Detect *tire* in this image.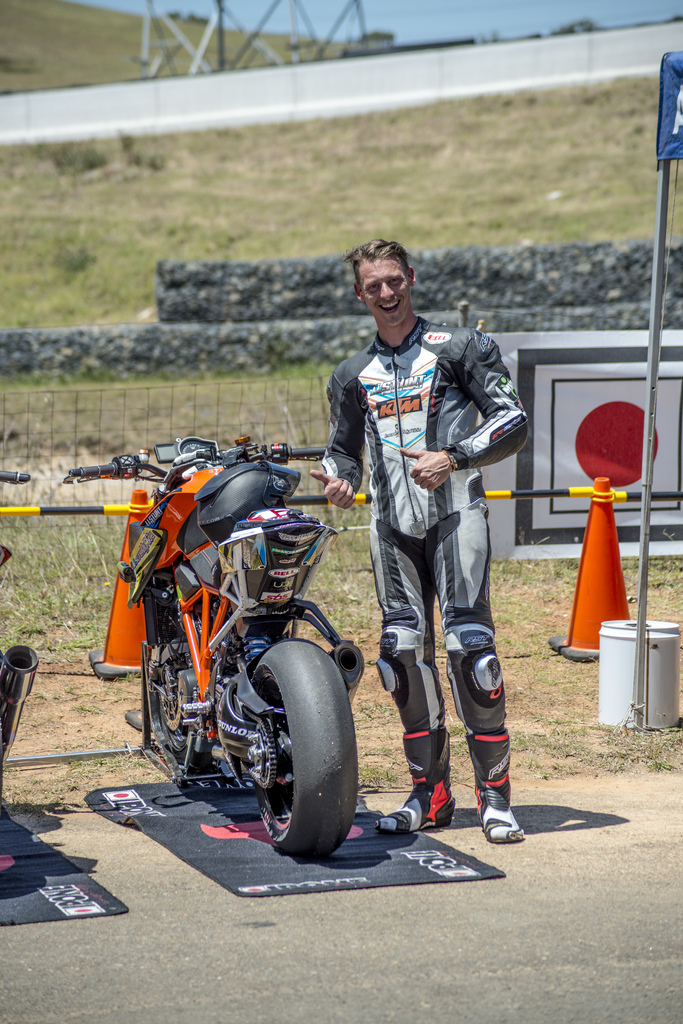
Detection: pyautogui.locateOnScreen(247, 639, 361, 861).
